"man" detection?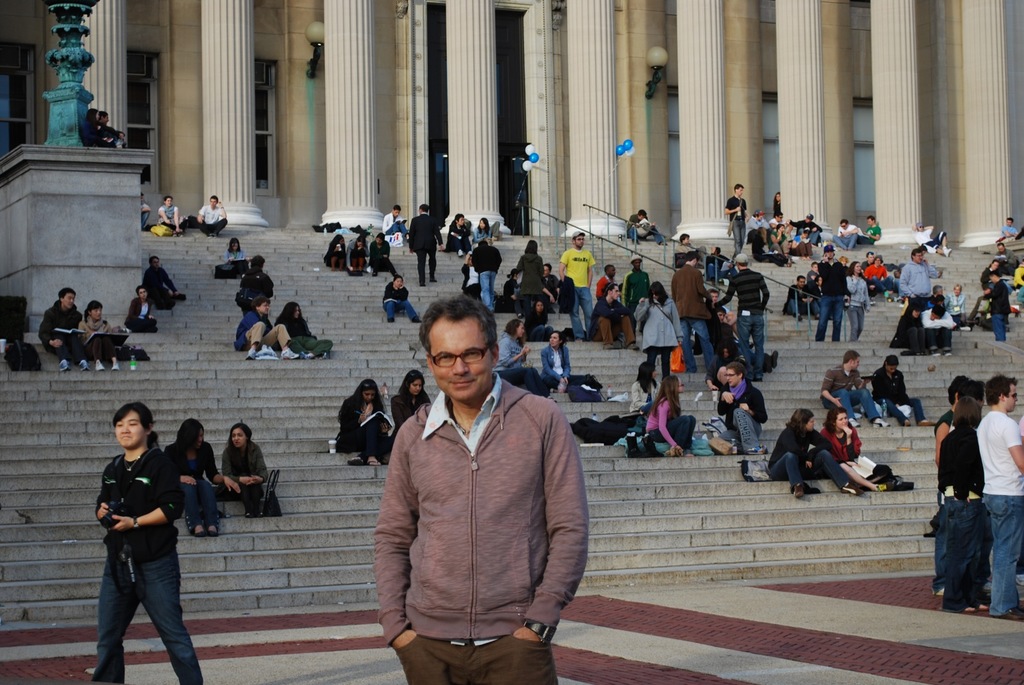
<bbox>194, 195, 228, 233</bbox>
